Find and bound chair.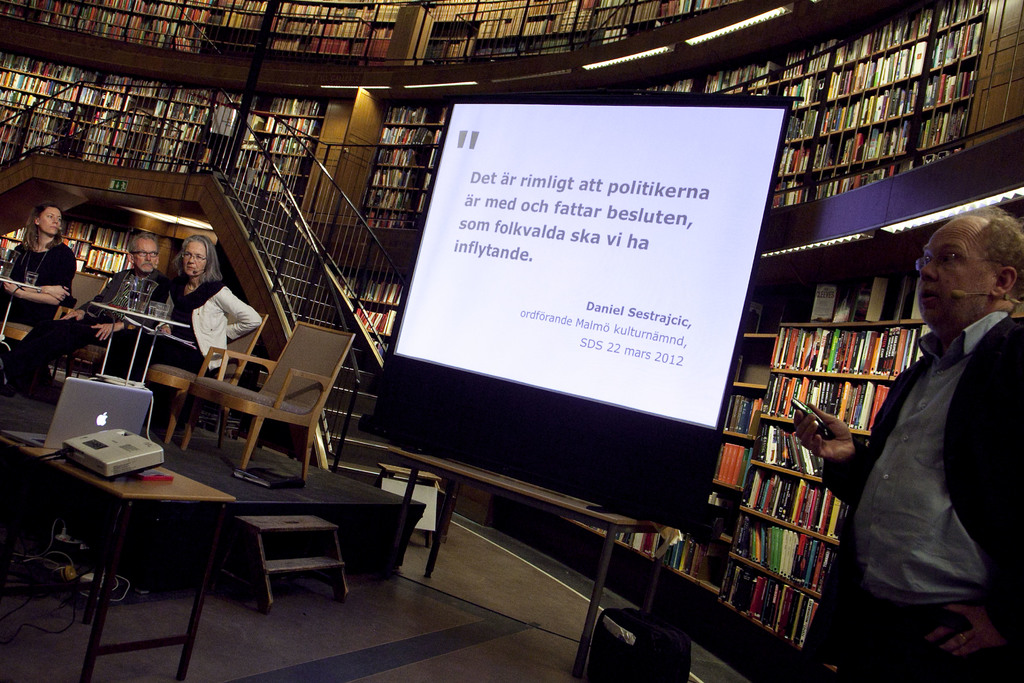
Bound: <box>1,270,114,347</box>.
